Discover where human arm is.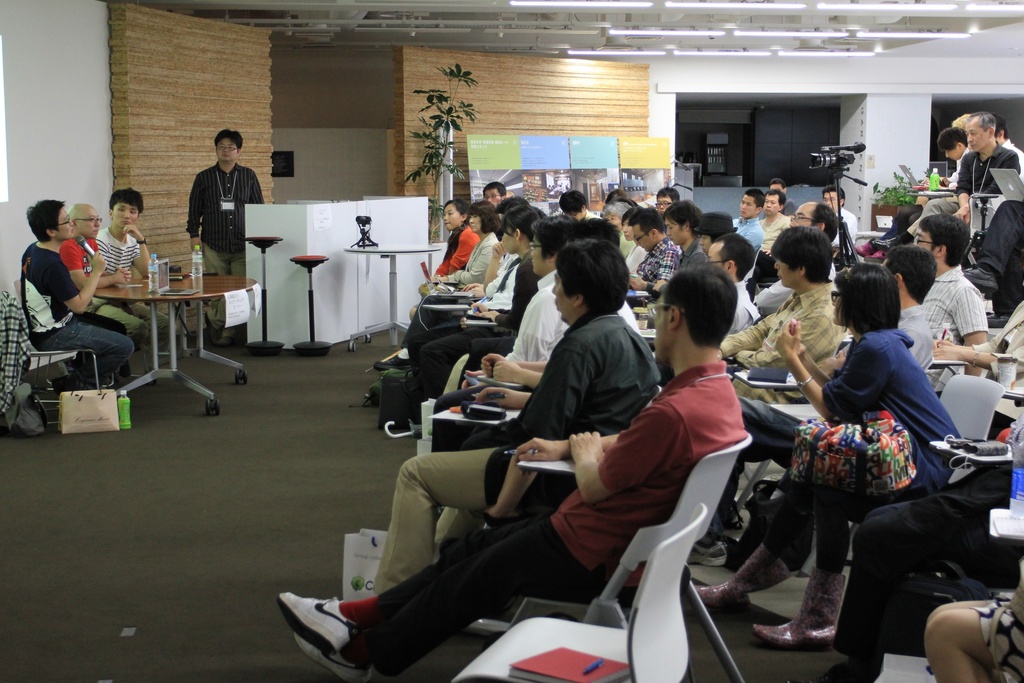
Discovered at {"left": 981, "top": 154, "right": 1023, "bottom": 203}.
